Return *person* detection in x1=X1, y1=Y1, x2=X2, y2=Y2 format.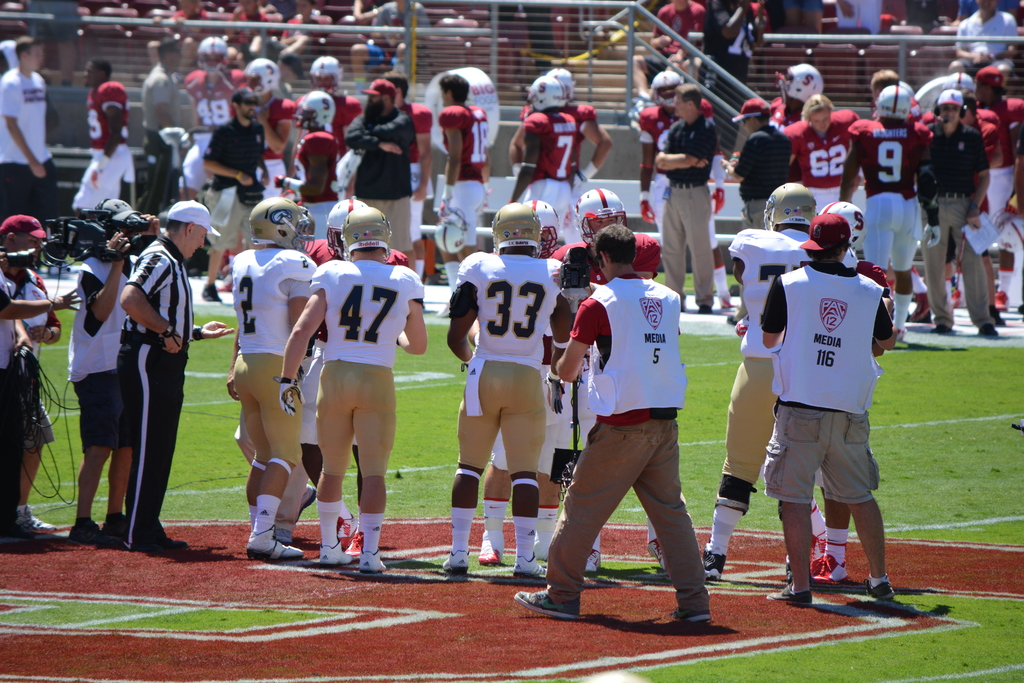
x1=422, y1=199, x2=584, y2=580.
